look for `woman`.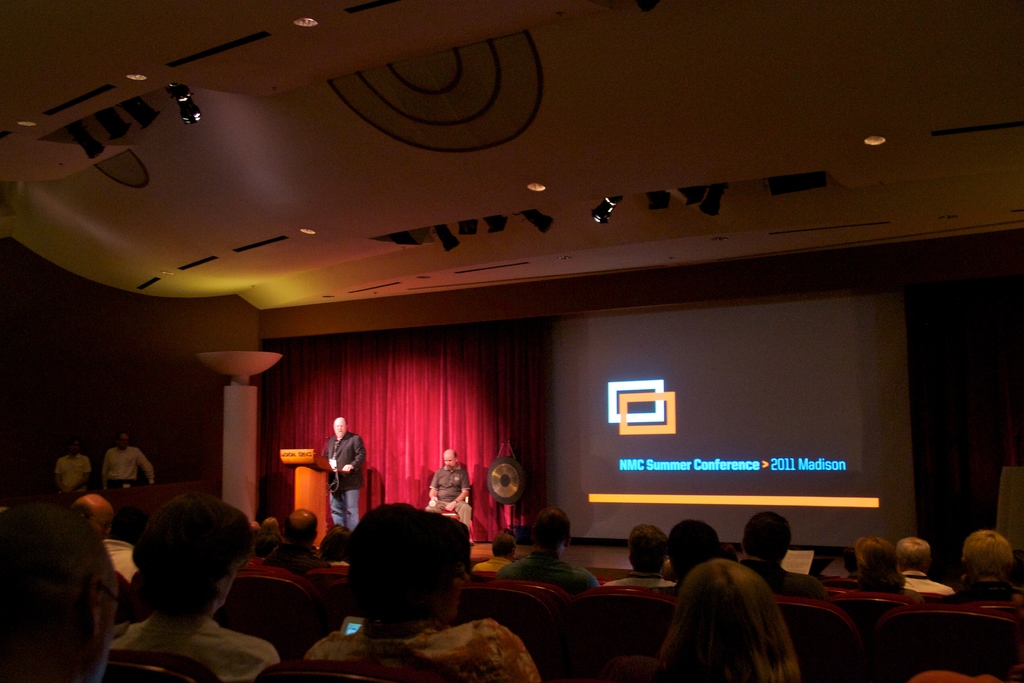
Found: <region>619, 552, 804, 682</region>.
